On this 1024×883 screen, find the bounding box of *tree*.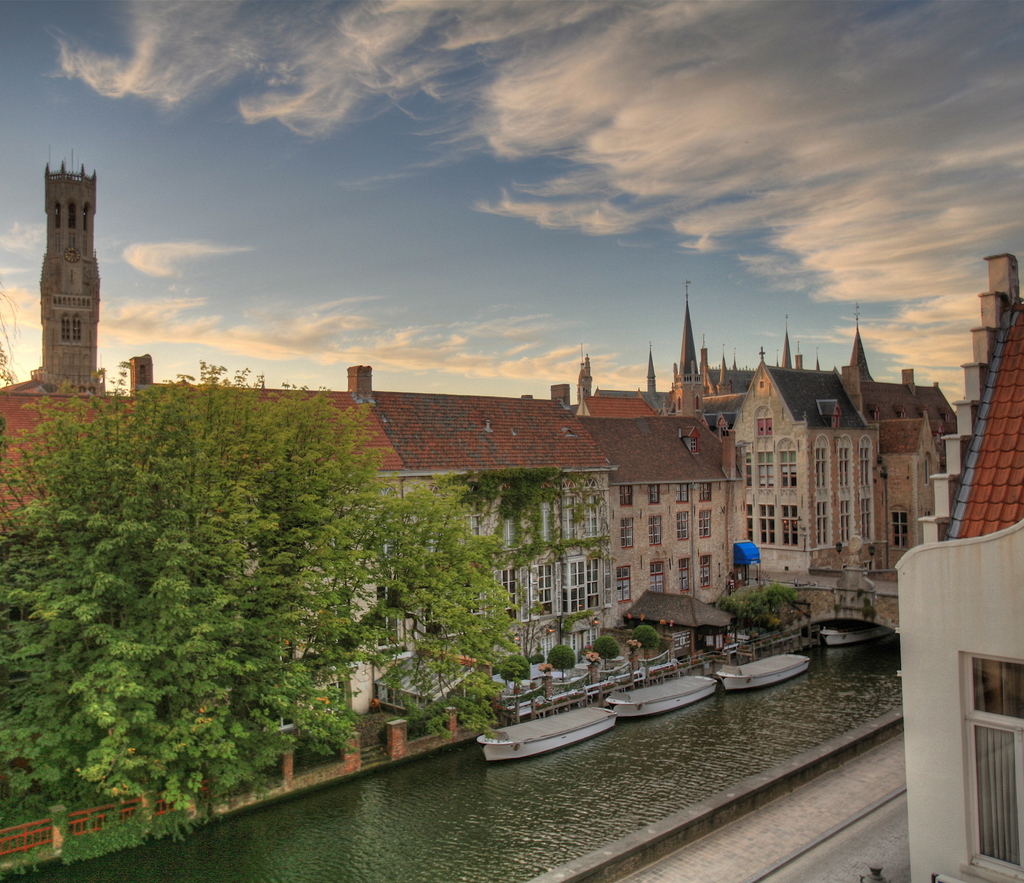
Bounding box: pyautogui.locateOnScreen(591, 635, 621, 670).
